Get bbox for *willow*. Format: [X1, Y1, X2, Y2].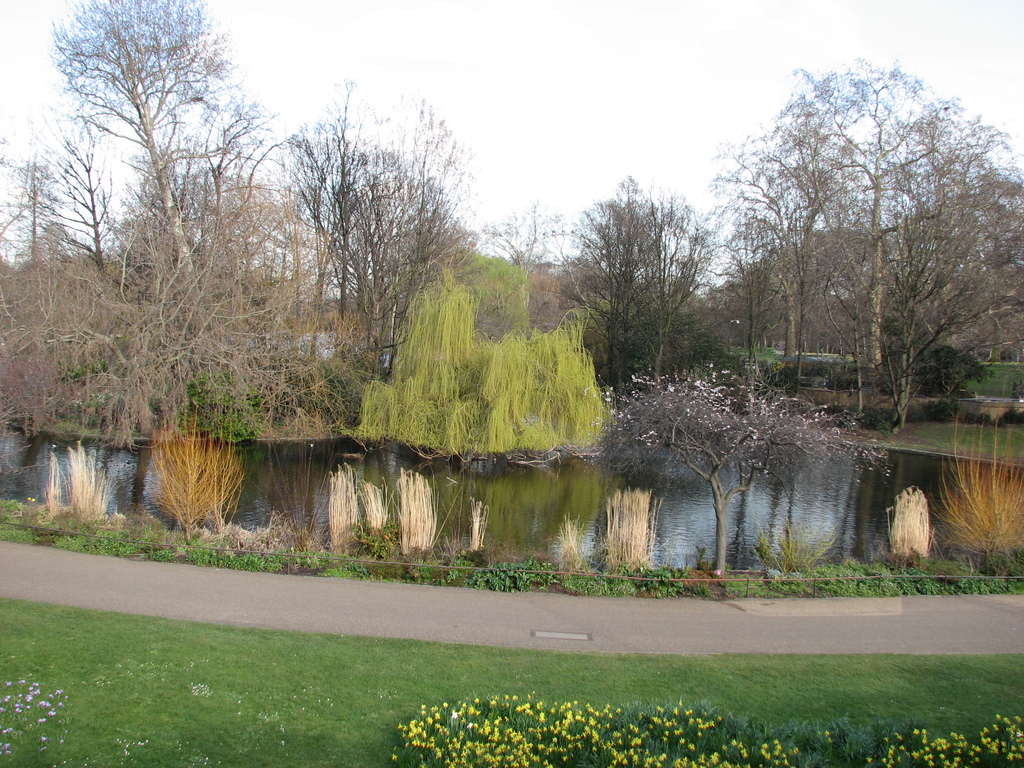
[36, 440, 121, 525].
